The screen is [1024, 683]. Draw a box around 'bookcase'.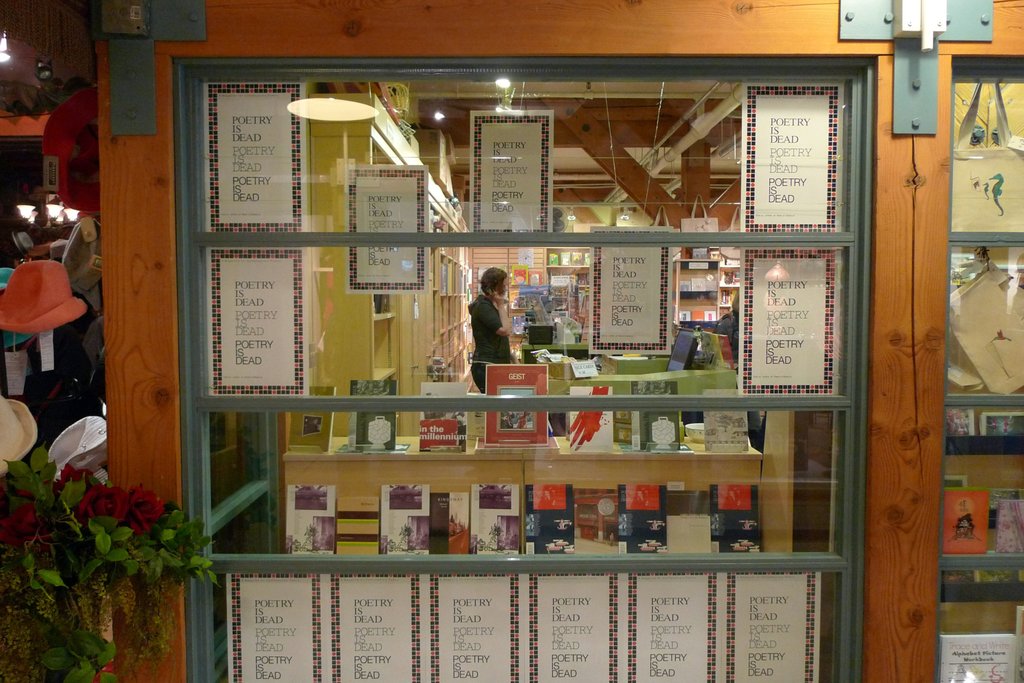
bbox(674, 257, 724, 325).
